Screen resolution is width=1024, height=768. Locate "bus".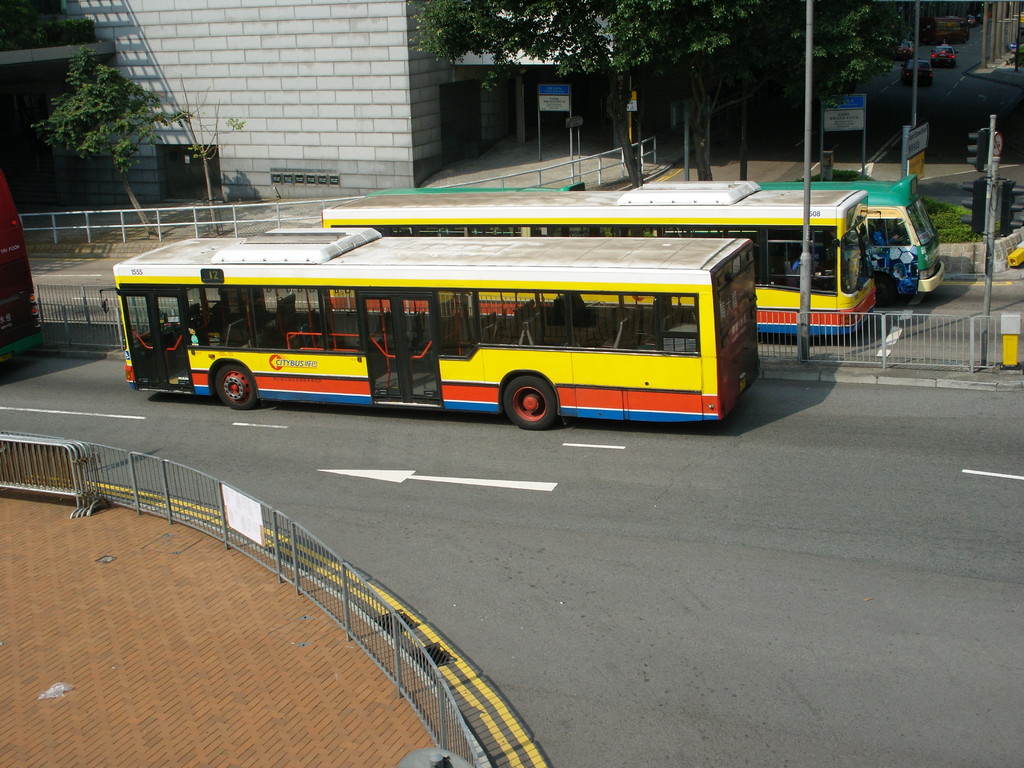
[left=314, top=186, right=883, bottom=342].
